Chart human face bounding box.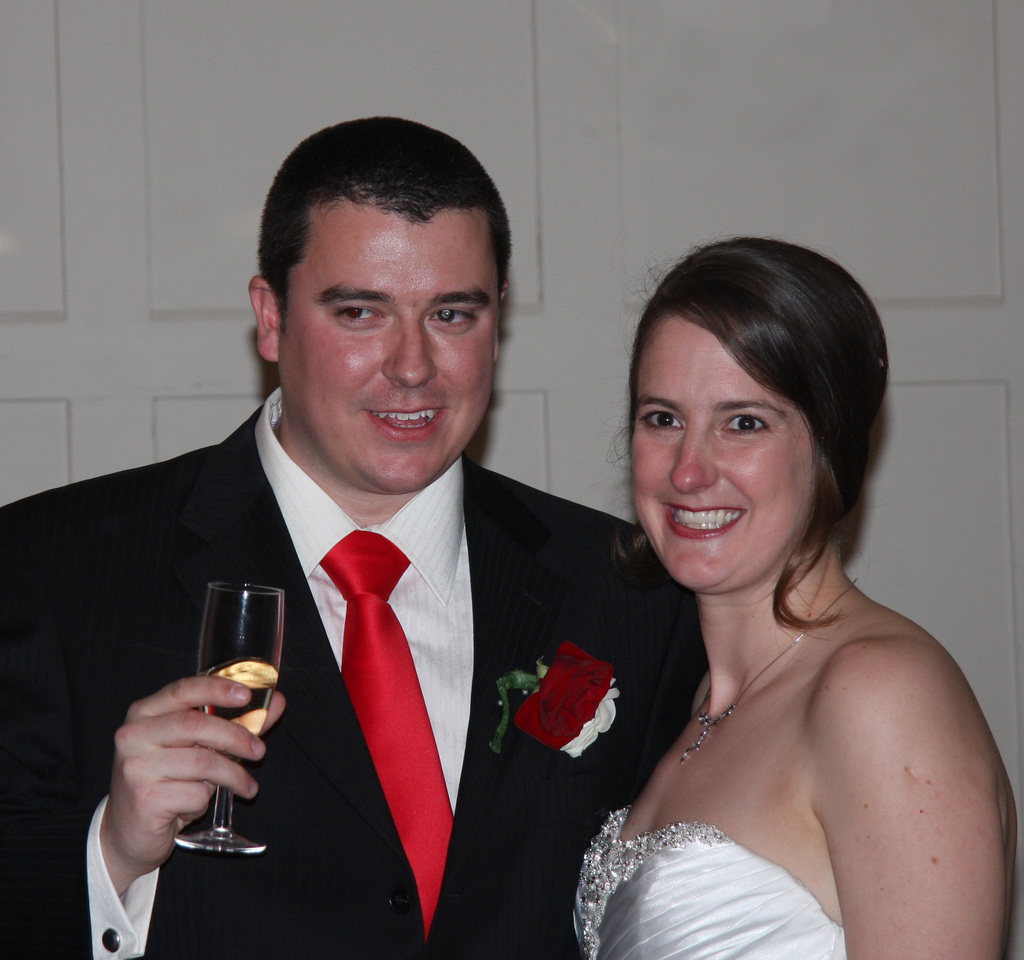
Charted: bbox=[633, 288, 797, 595].
